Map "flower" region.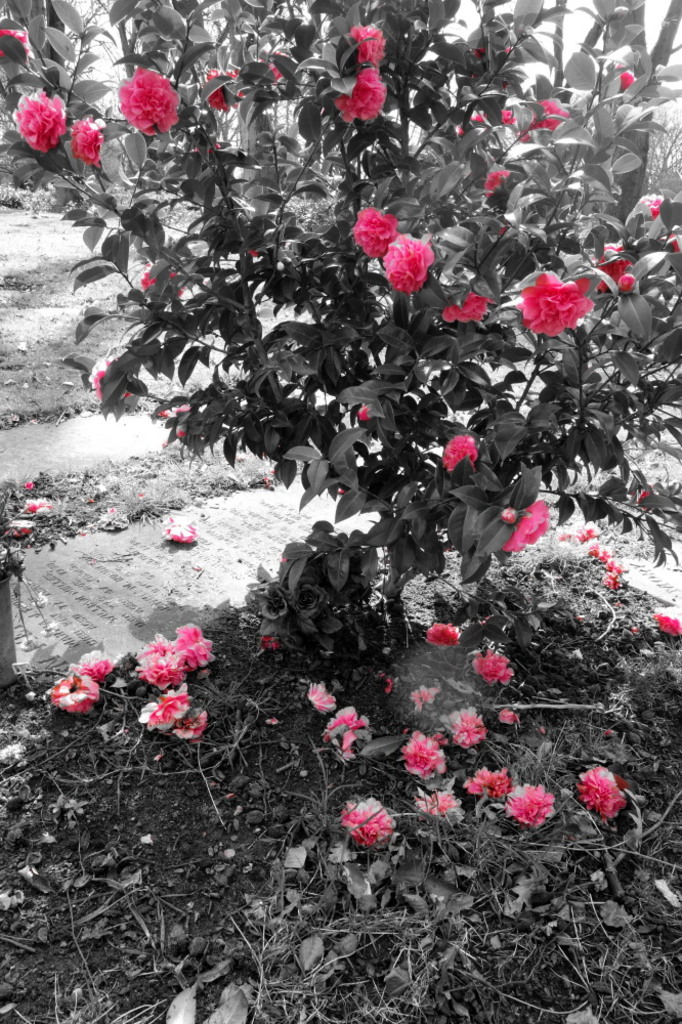
Mapped to (48,675,103,718).
